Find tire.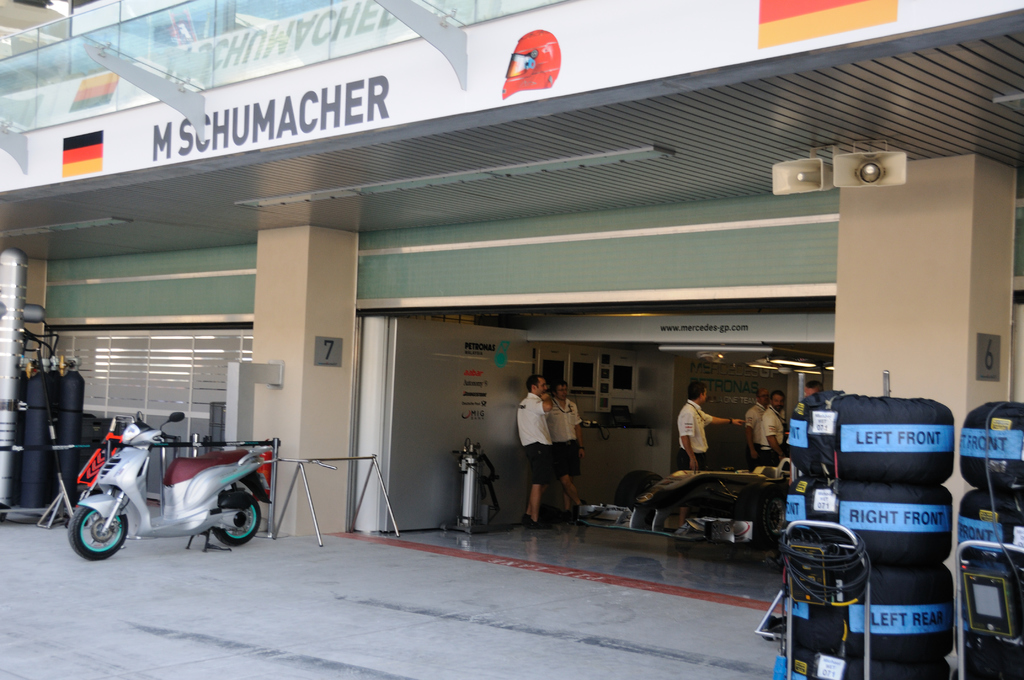
crop(785, 561, 952, 660).
